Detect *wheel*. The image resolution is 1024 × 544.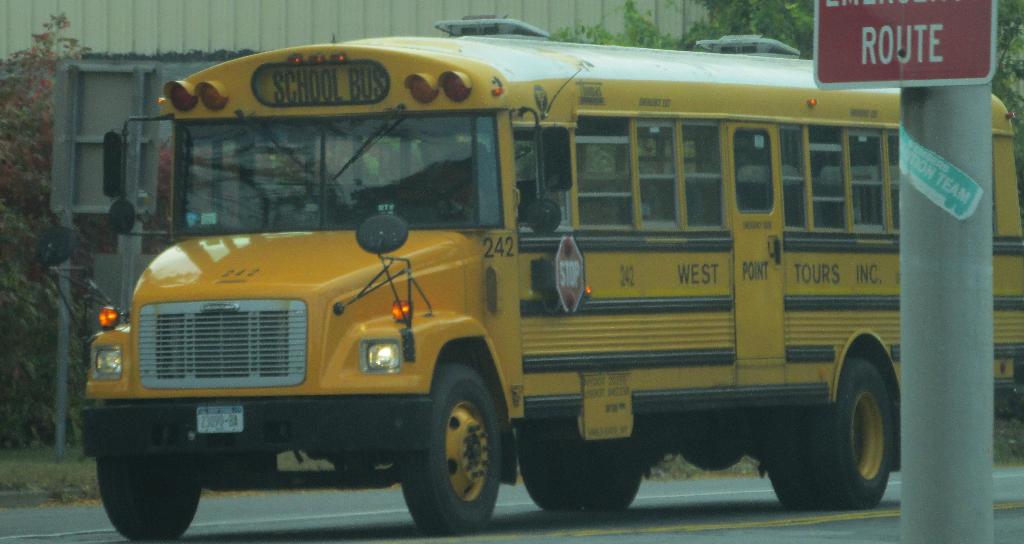
crop(758, 358, 893, 506).
